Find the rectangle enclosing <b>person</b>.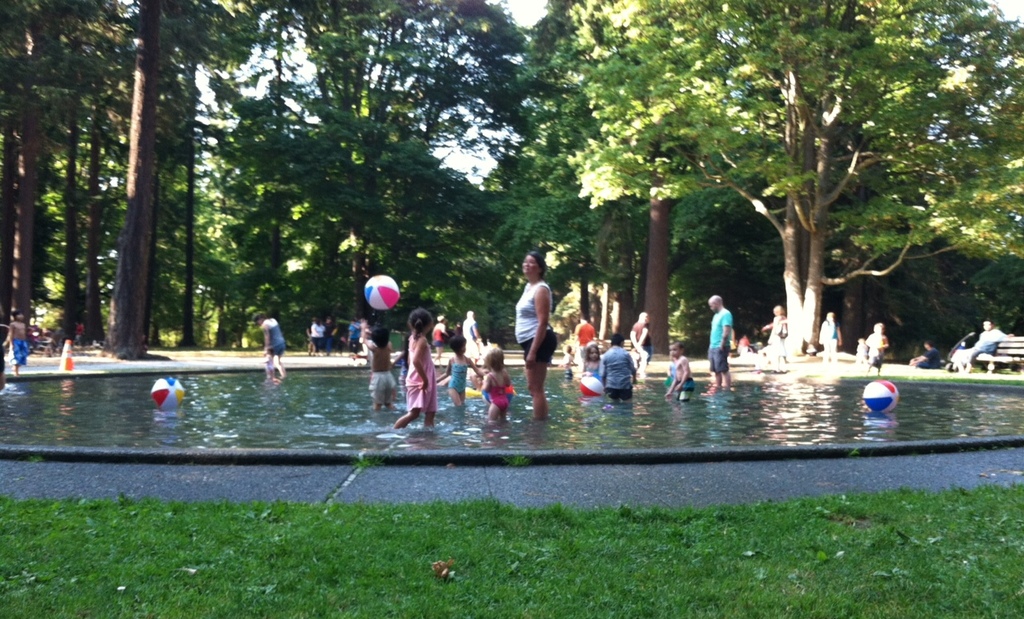
detection(866, 318, 889, 370).
